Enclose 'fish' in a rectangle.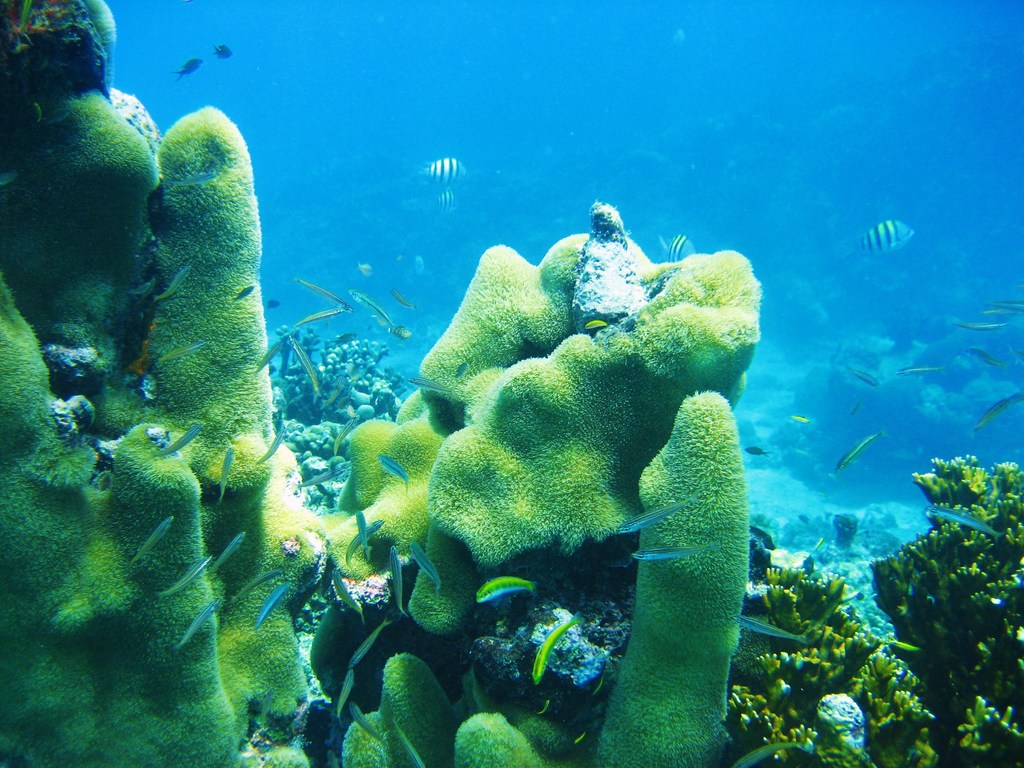
bbox(659, 236, 695, 263).
